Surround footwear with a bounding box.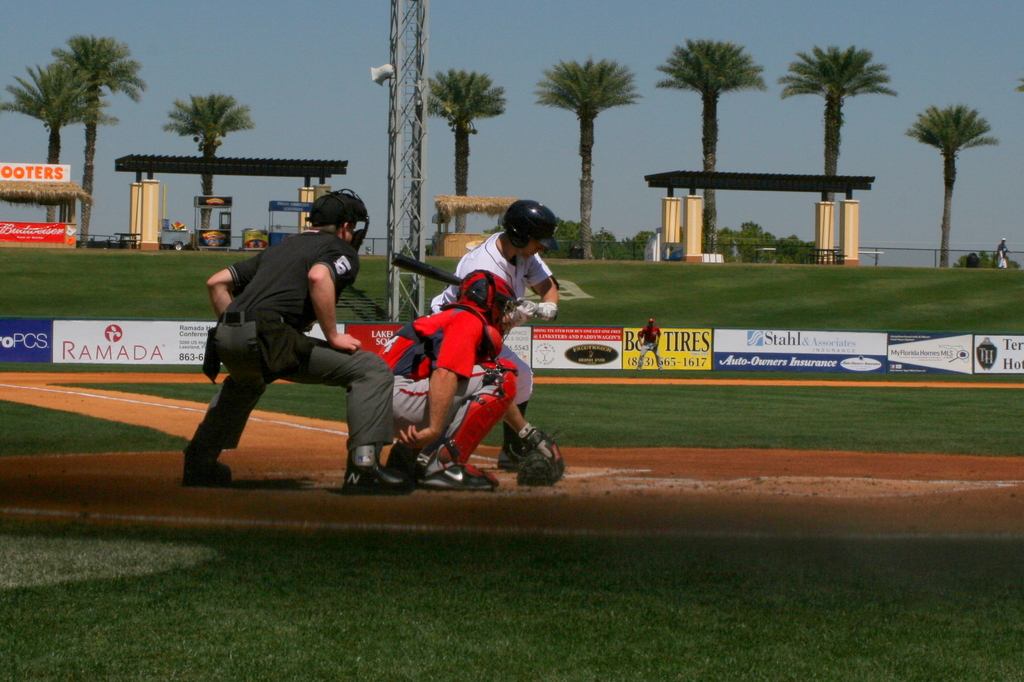
select_region(340, 444, 412, 498).
